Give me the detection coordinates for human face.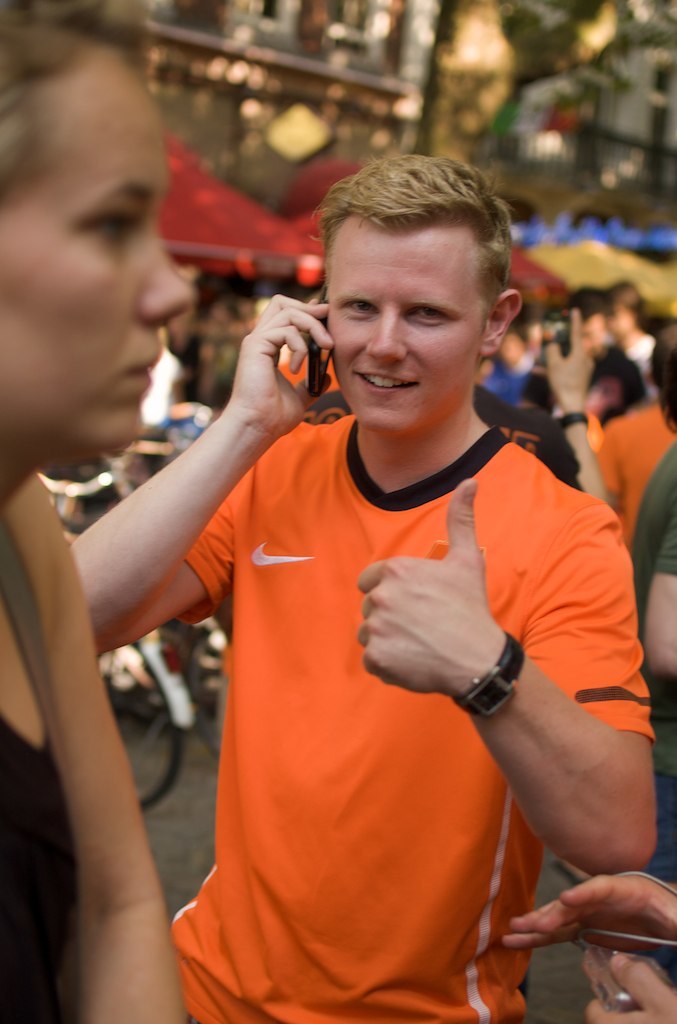
<bbox>330, 218, 486, 422</bbox>.
